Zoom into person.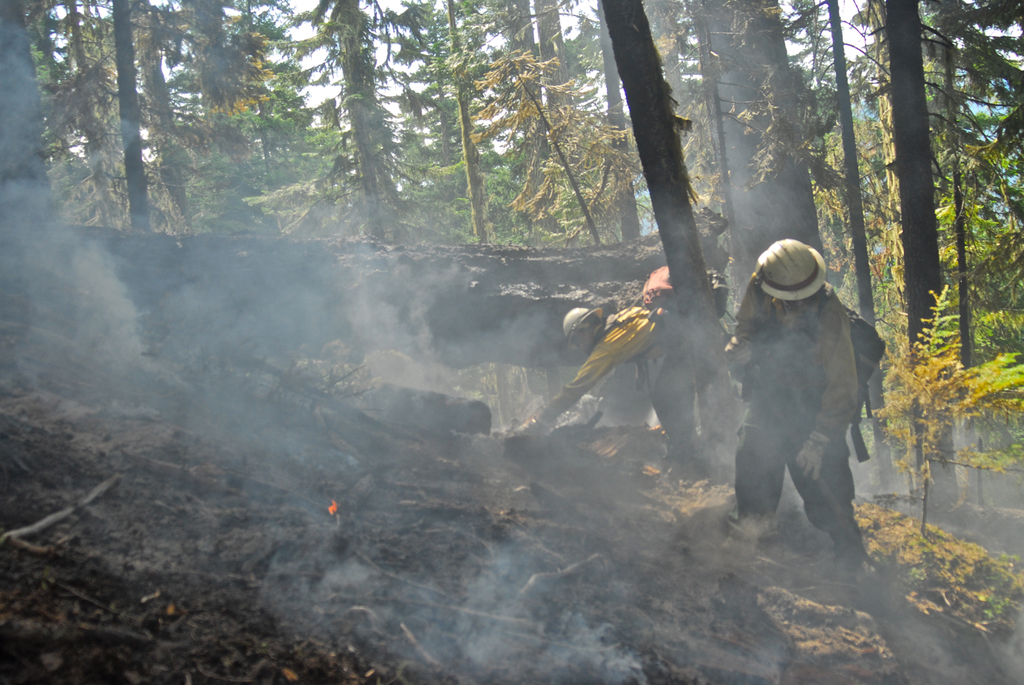
Zoom target: locate(513, 303, 696, 478).
